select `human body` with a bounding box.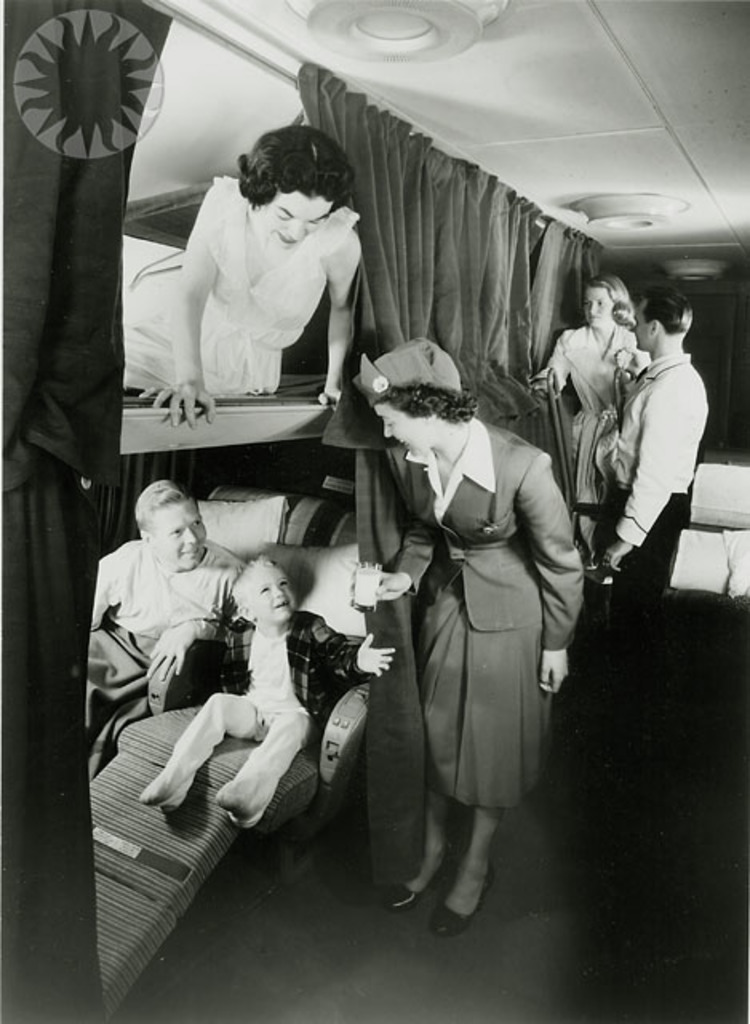
select_region(521, 315, 657, 558).
